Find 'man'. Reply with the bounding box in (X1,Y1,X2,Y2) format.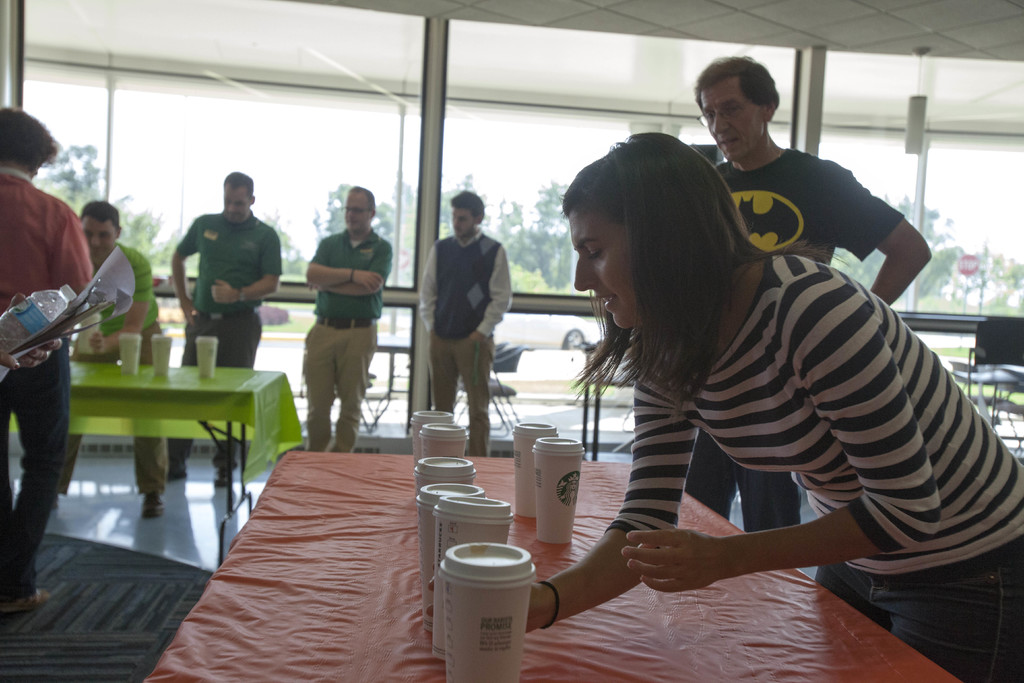
(169,172,282,487).
